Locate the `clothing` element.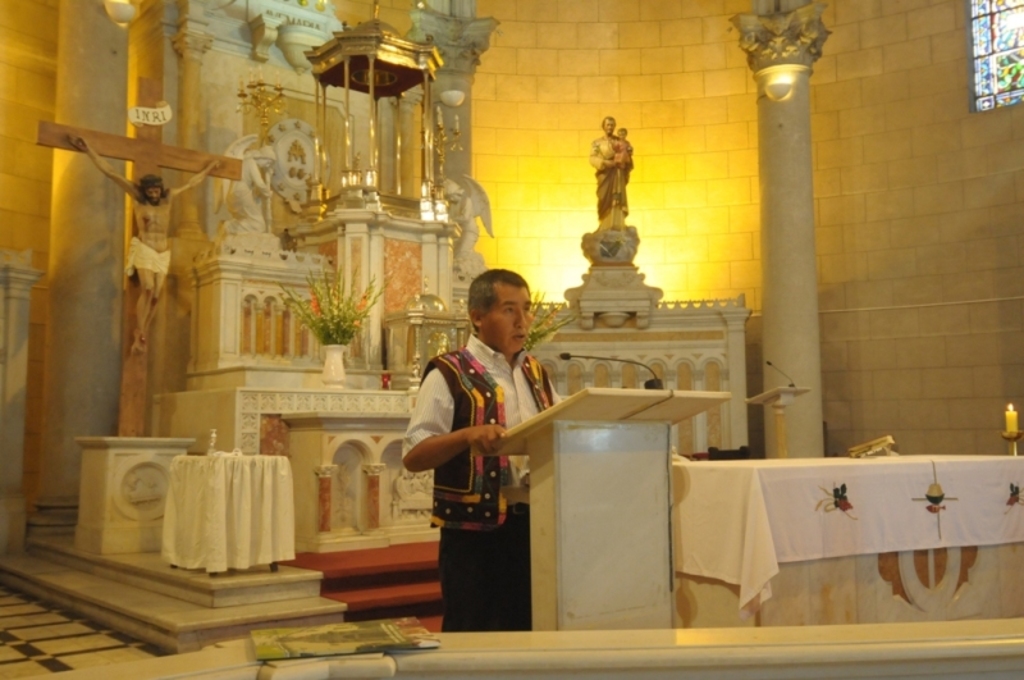
Element bbox: bbox=(401, 324, 541, 601).
